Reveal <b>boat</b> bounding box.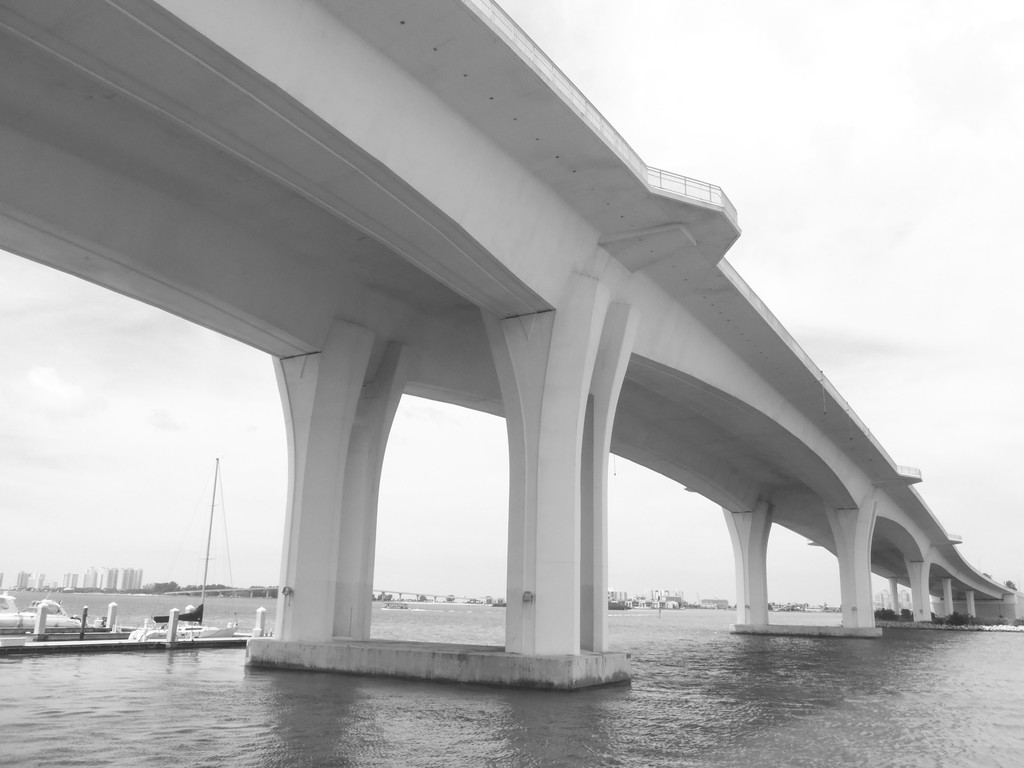
Revealed: (131,451,242,641).
